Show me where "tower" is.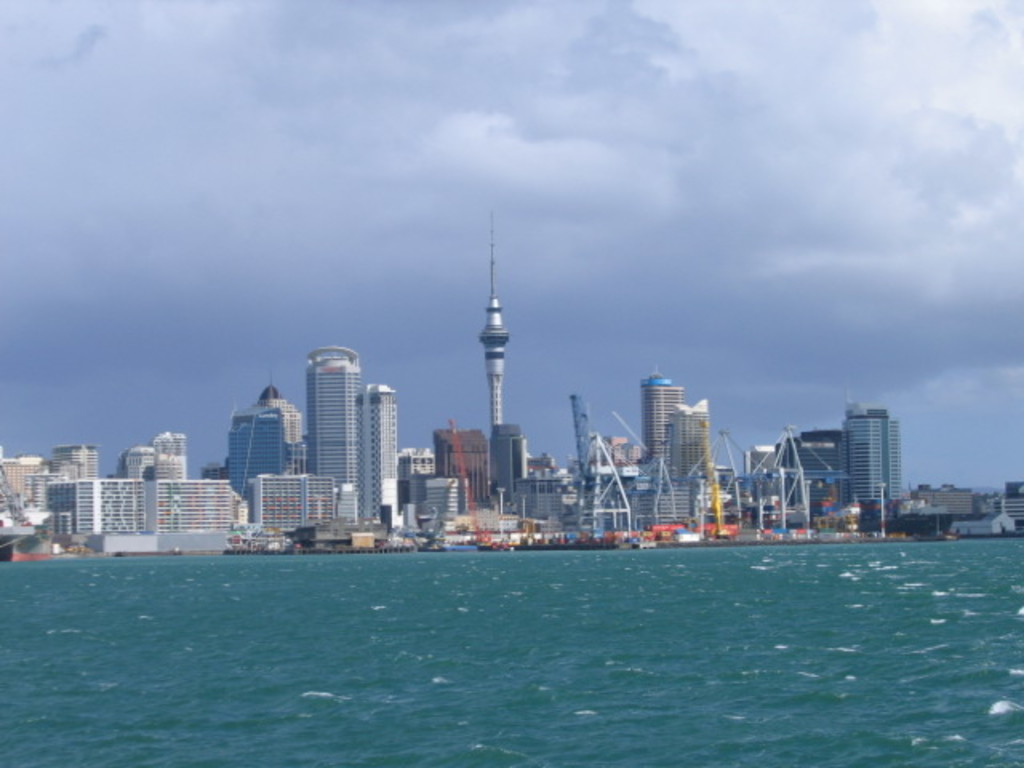
"tower" is at bbox=[306, 347, 365, 494].
